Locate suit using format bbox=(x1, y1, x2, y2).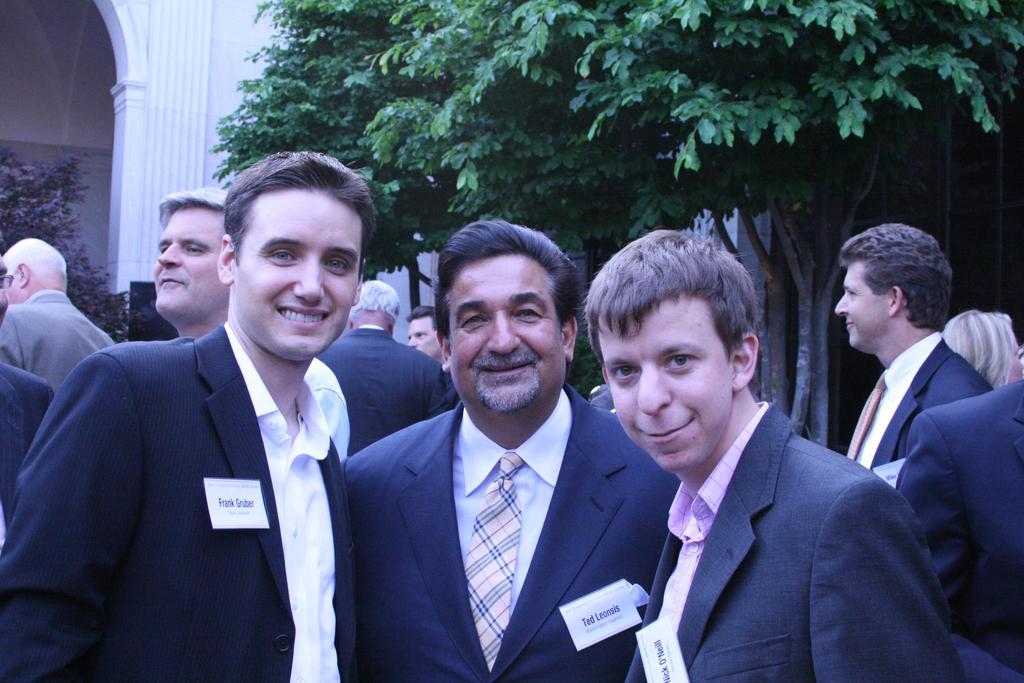
bbox=(0, 290, 121, 397).
